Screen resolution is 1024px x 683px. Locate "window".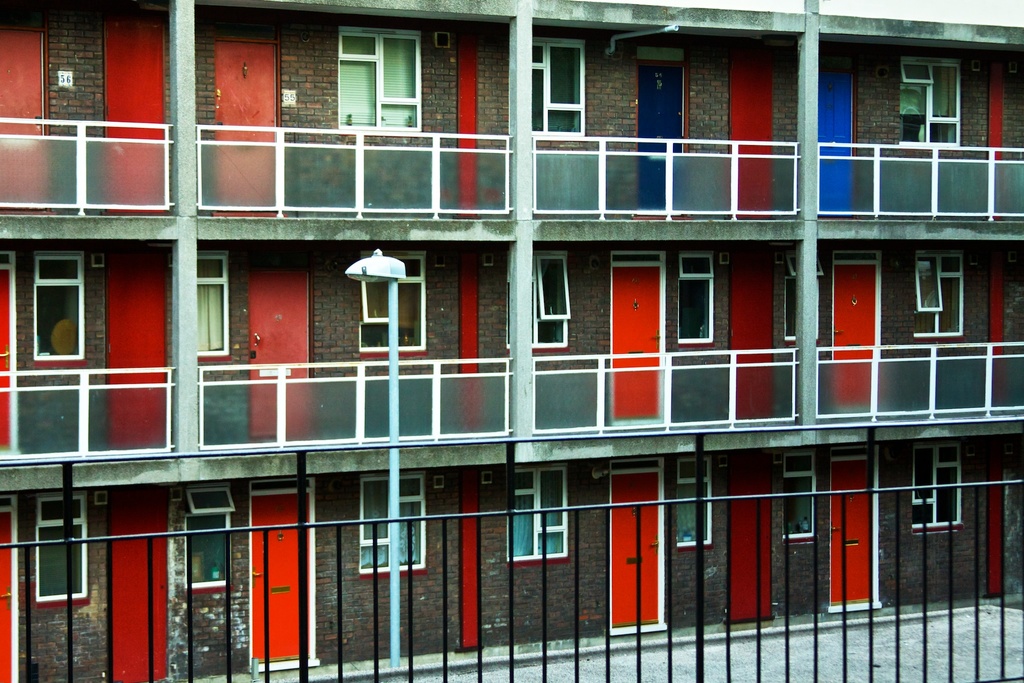
pyautogui.locateOnScreen(358, 251, 429, 359).
